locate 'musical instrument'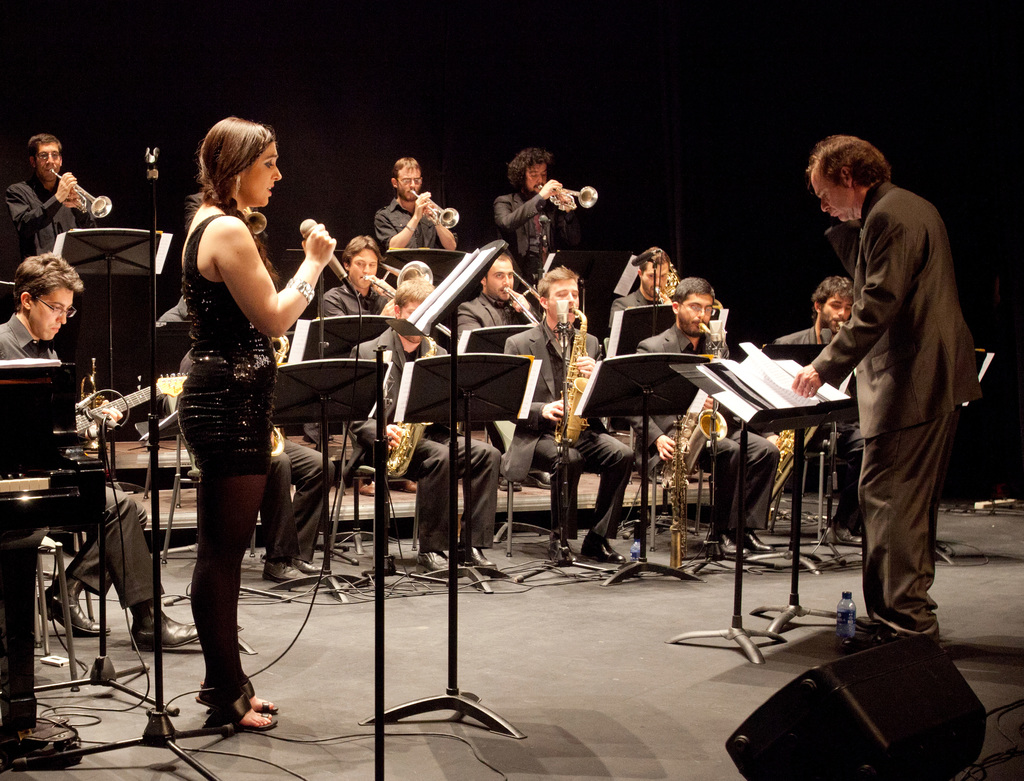
(x1=54, y1=366, x2=200, y2=449)
